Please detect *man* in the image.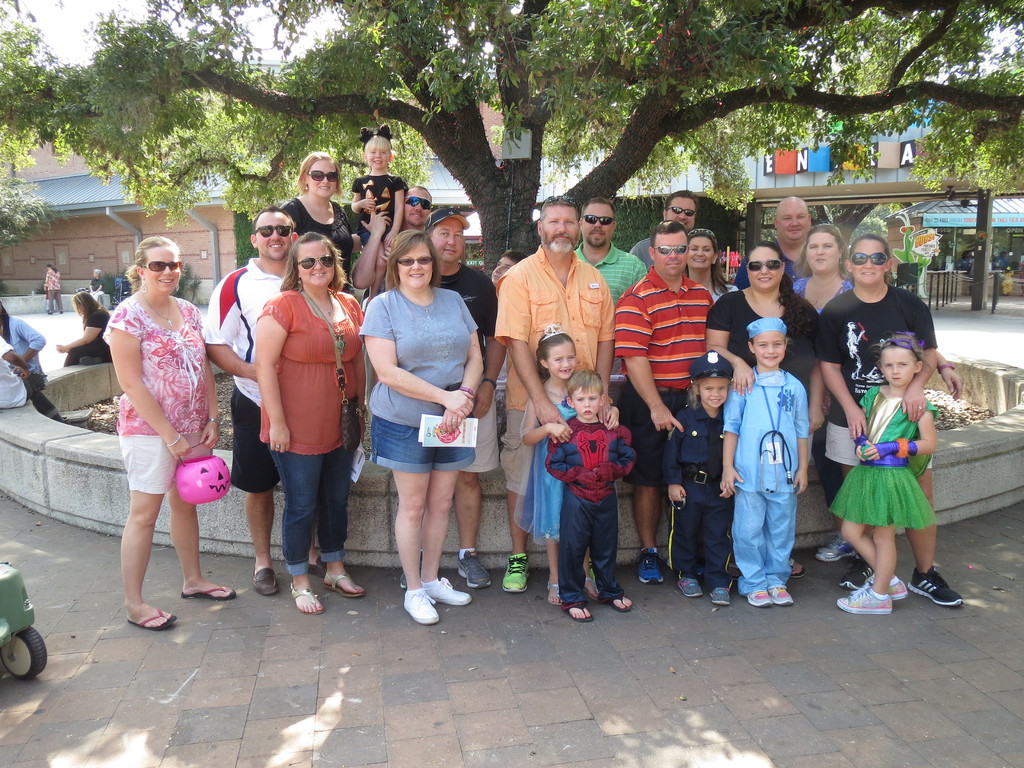
bbox=(575, 204, 647, 300).
